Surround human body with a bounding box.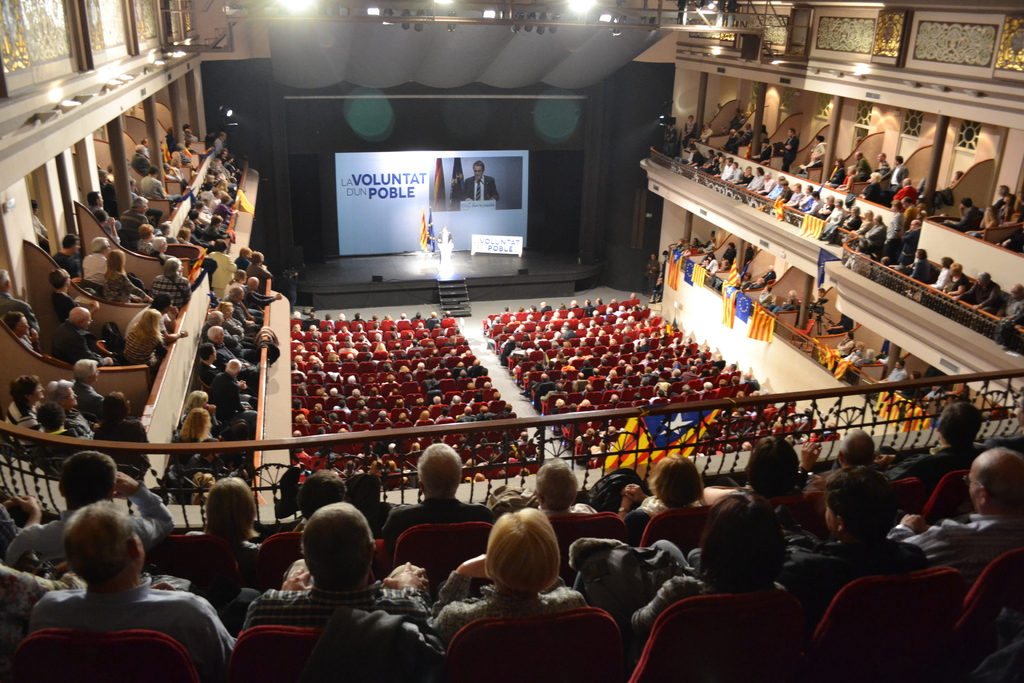
Rect(151, 258, 191, 306).
